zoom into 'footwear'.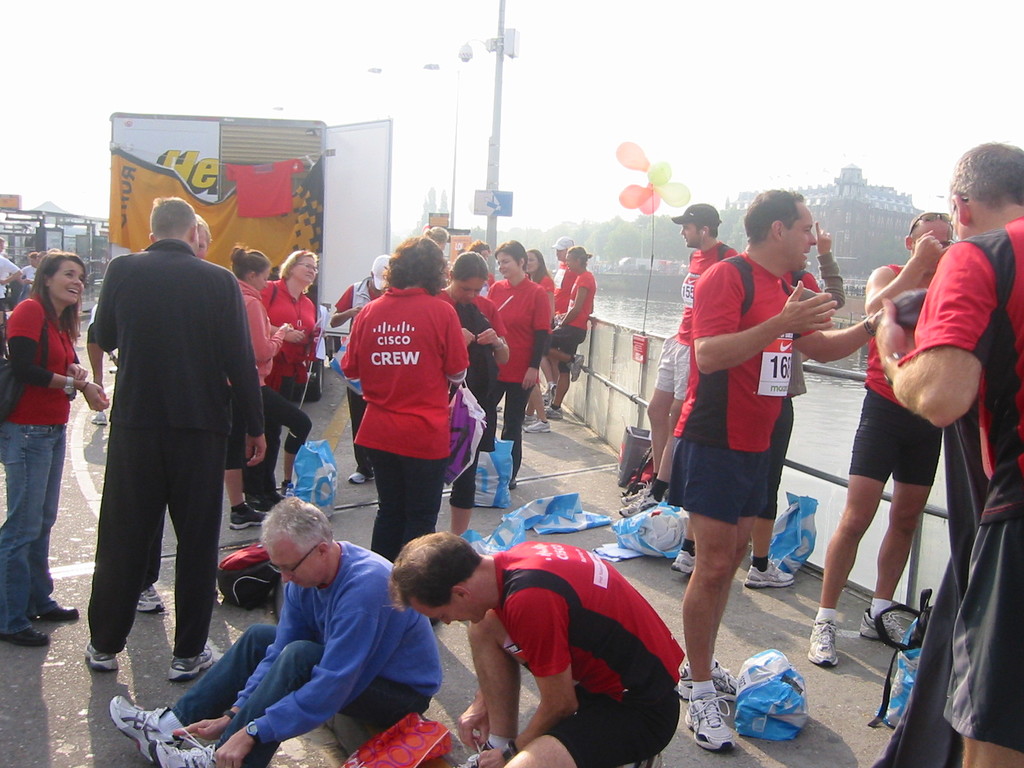
Zoom target: bbox=(135, 585, 166, 614).
